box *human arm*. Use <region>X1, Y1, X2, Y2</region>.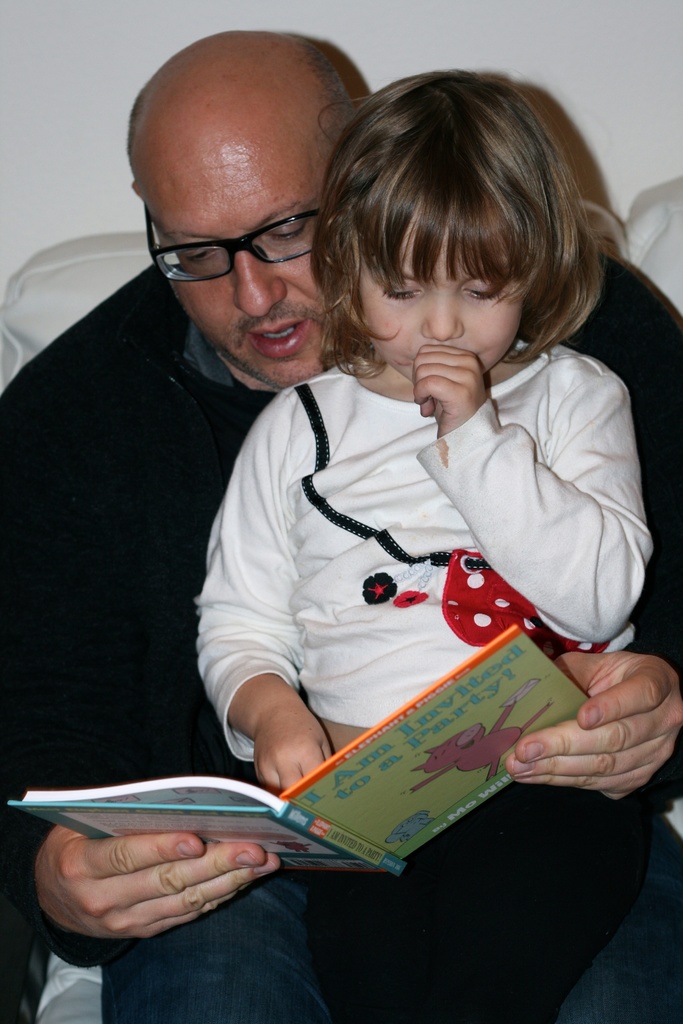
<region>459, 371, 627, 627</region>.
